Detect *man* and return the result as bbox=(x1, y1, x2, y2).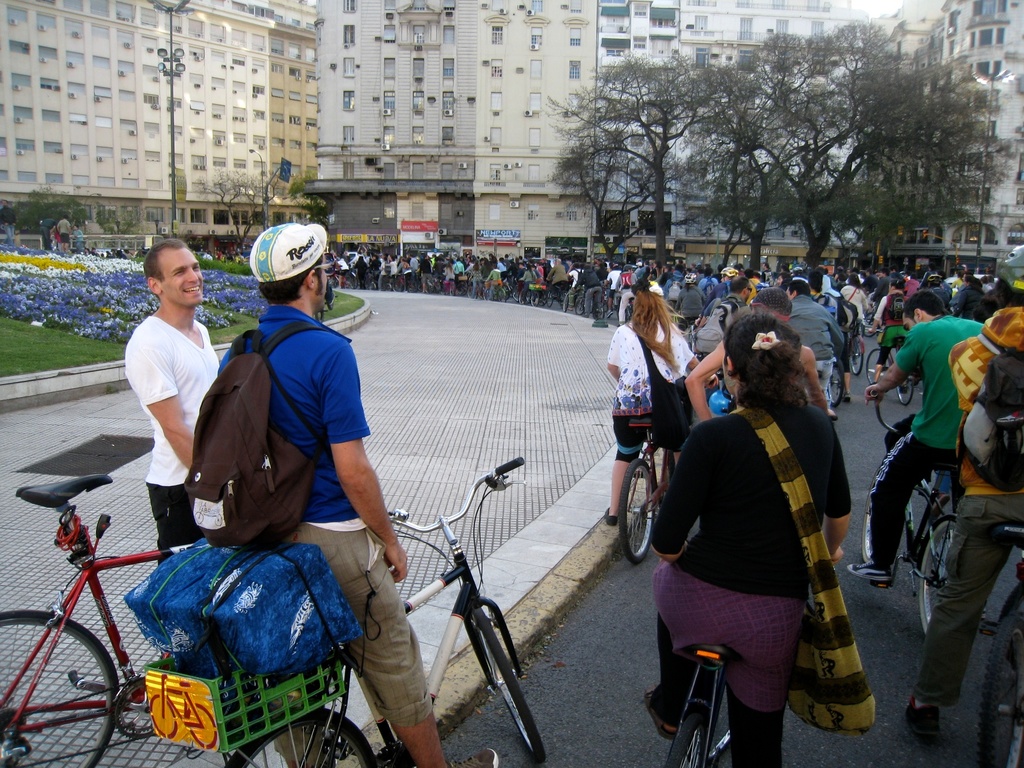
bbox=(109, 243, 223, 541).
